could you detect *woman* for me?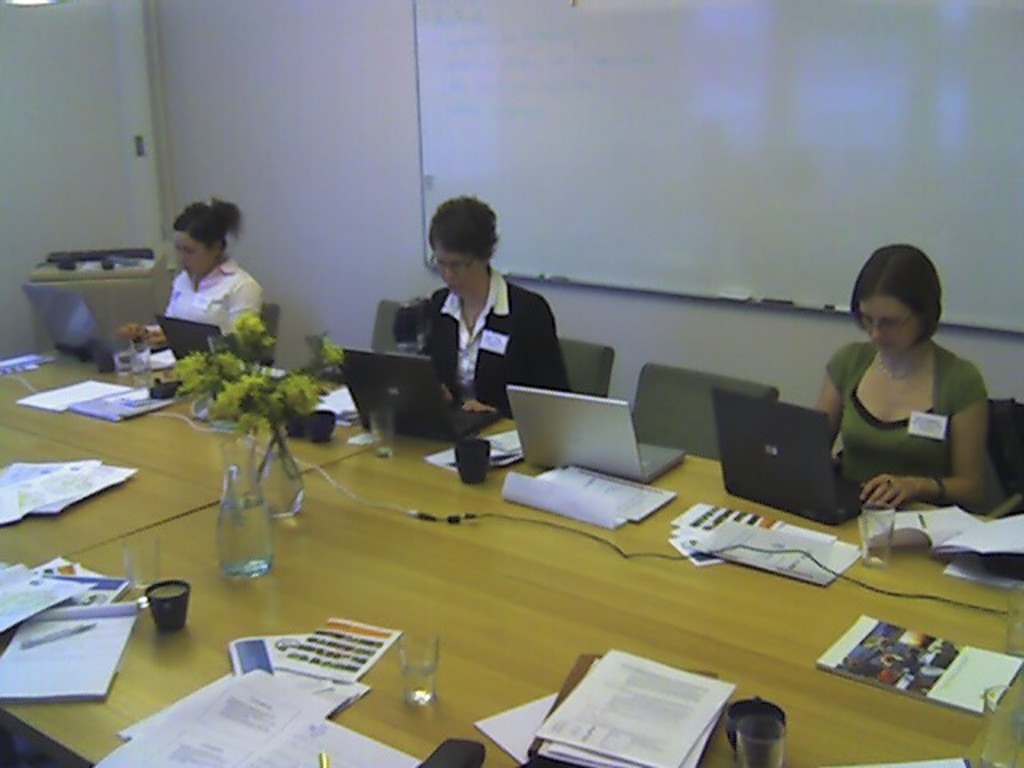
Detection result: <box>394,189,587,410</box>.
